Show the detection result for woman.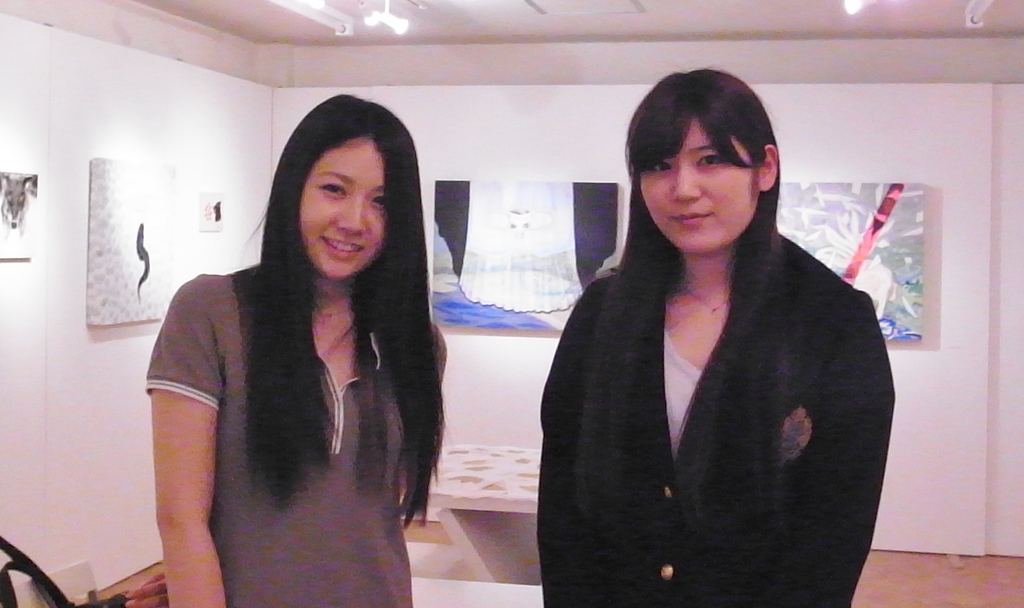
detection(530, 67, 897, 607).
